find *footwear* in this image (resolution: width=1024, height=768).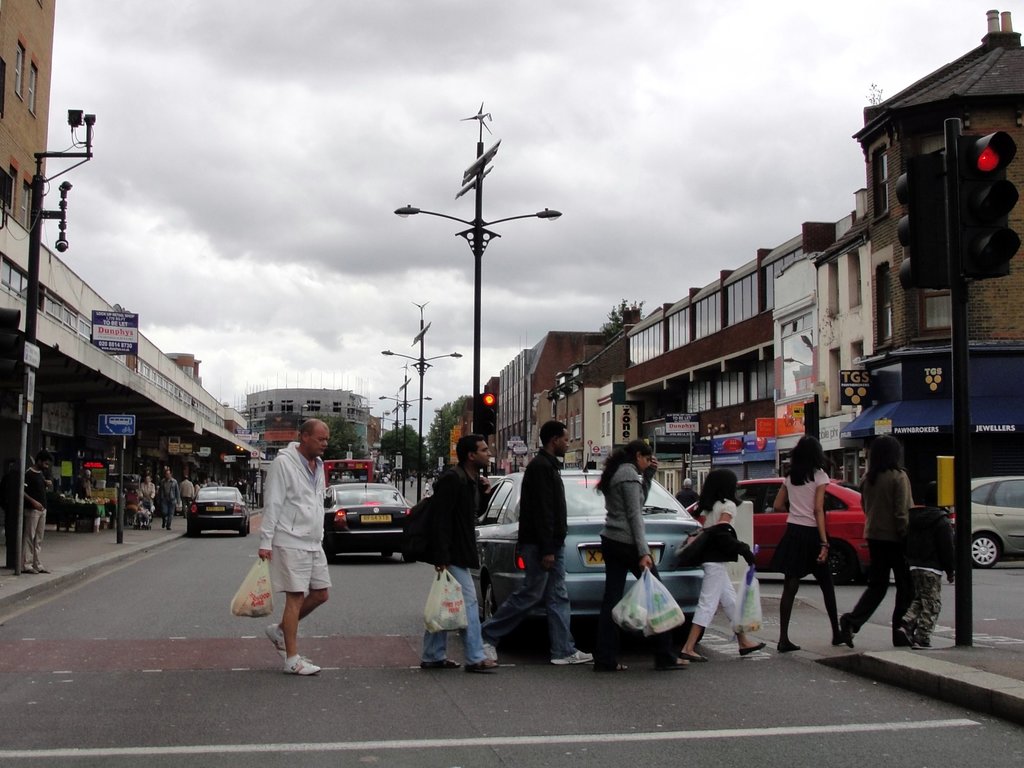
[left=617, top=659, right=628, bottom=678].
